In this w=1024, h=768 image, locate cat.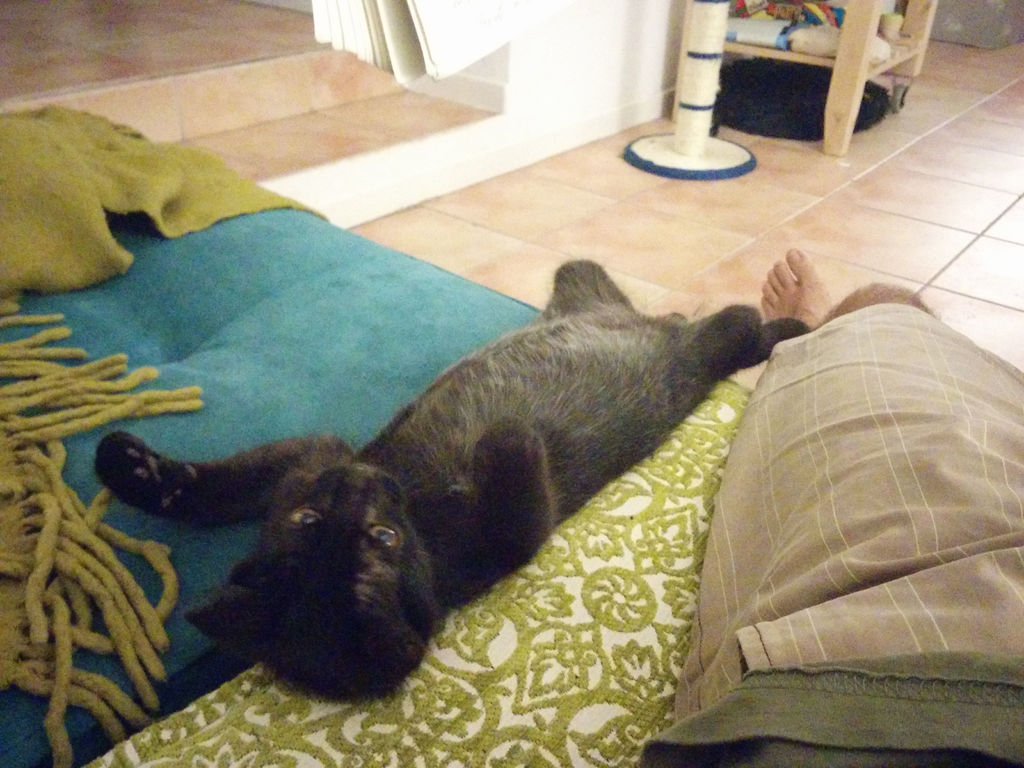
Bounding box: locate(93, 257, 814, 709).
